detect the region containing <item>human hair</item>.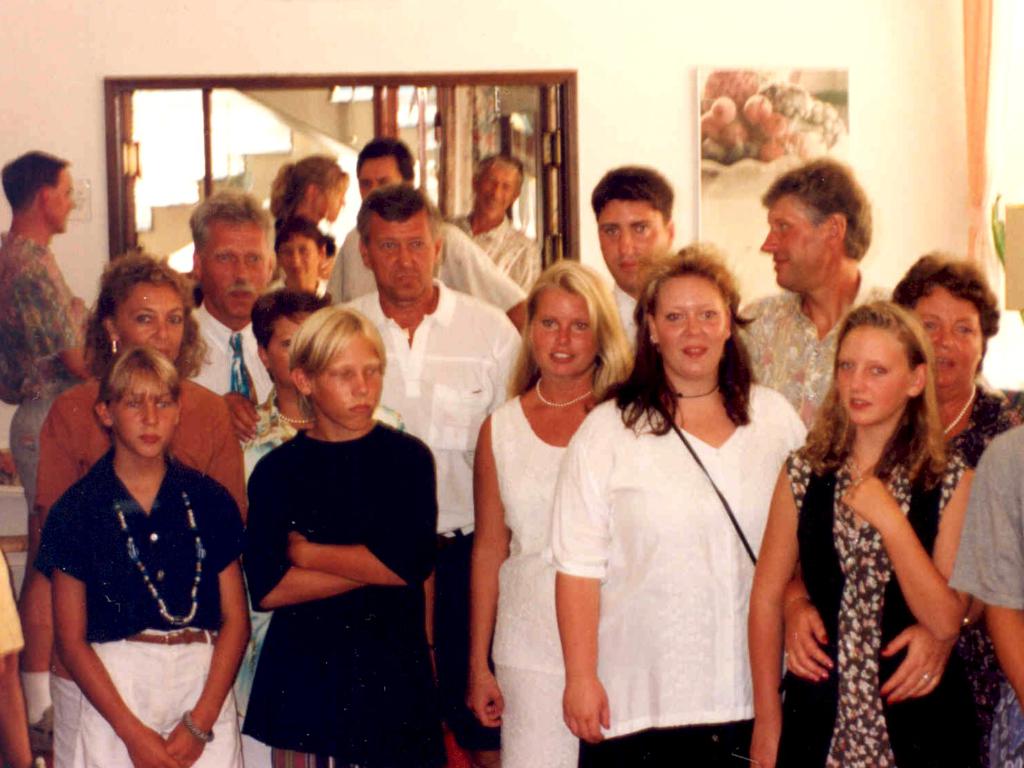
rect(287, 305, 383, 422).
